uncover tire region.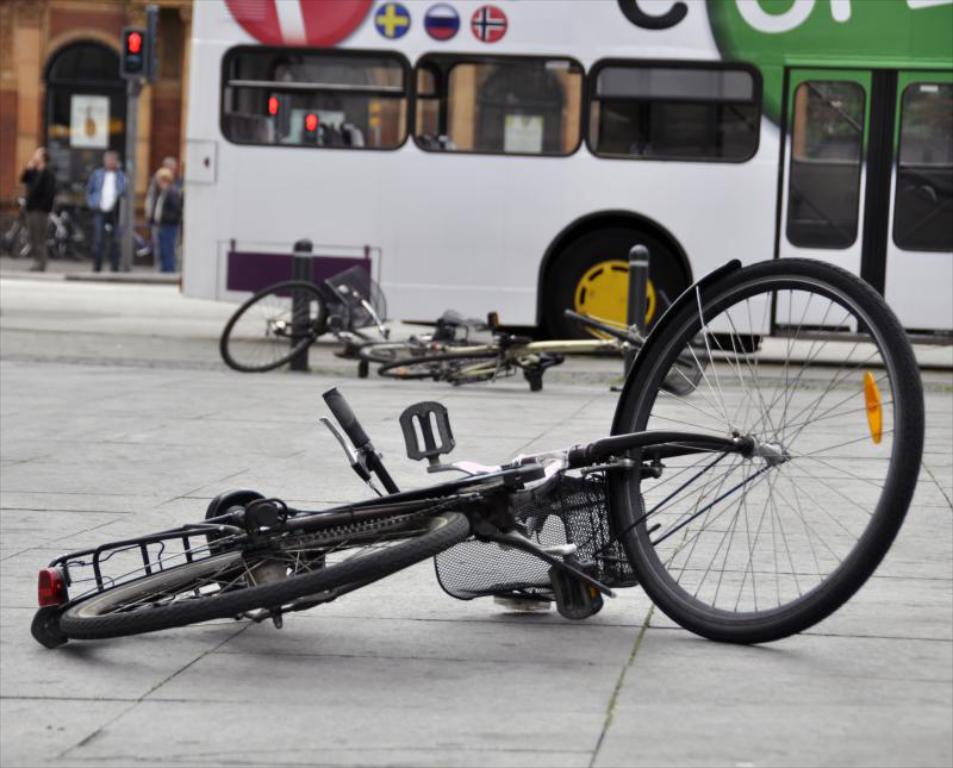
Uncovered: 361,338,485,363.
